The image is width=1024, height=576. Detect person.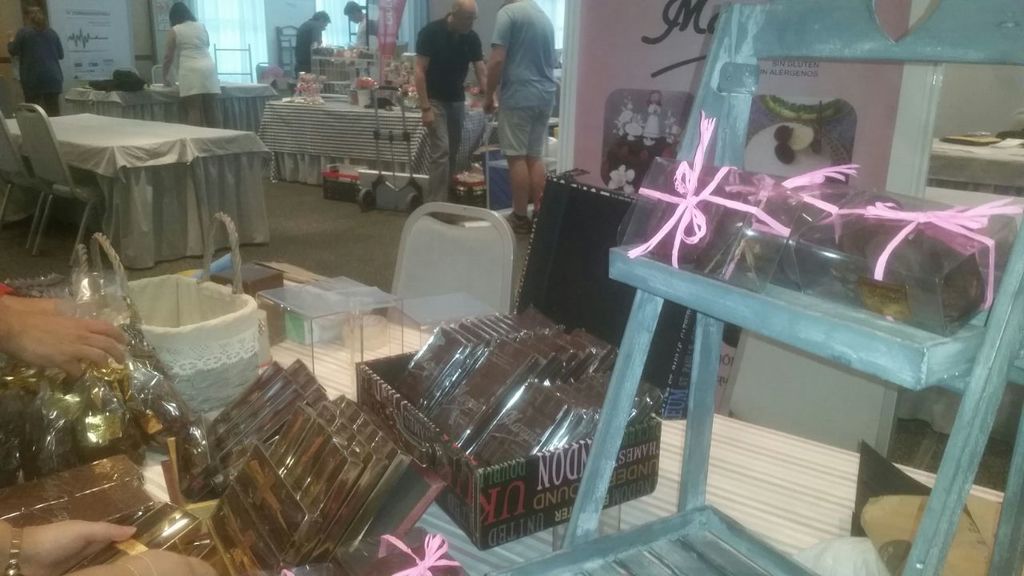
Detection: {"x1": 163, "y1": 2, "x2": 220, "y2": 129}.
